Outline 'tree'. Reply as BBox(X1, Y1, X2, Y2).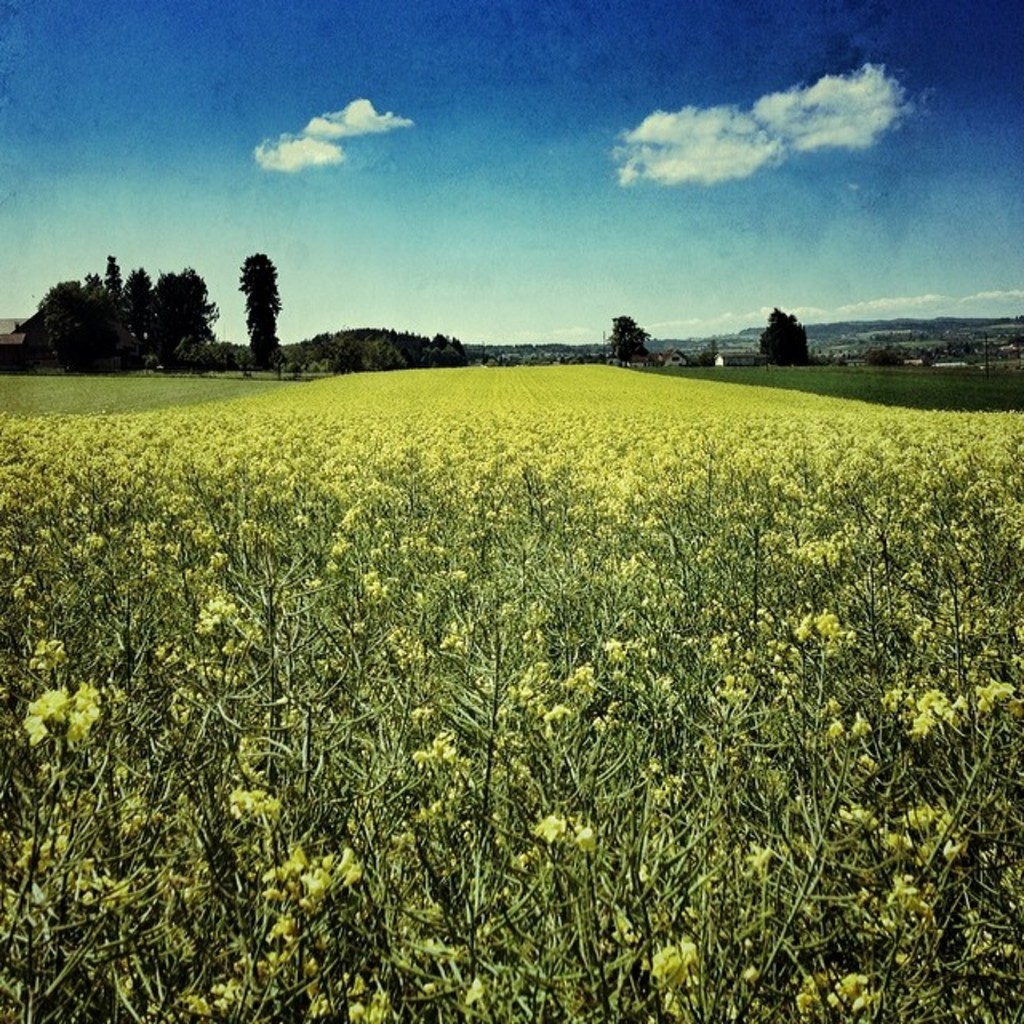
BBox(107, 264, 152, 363).
